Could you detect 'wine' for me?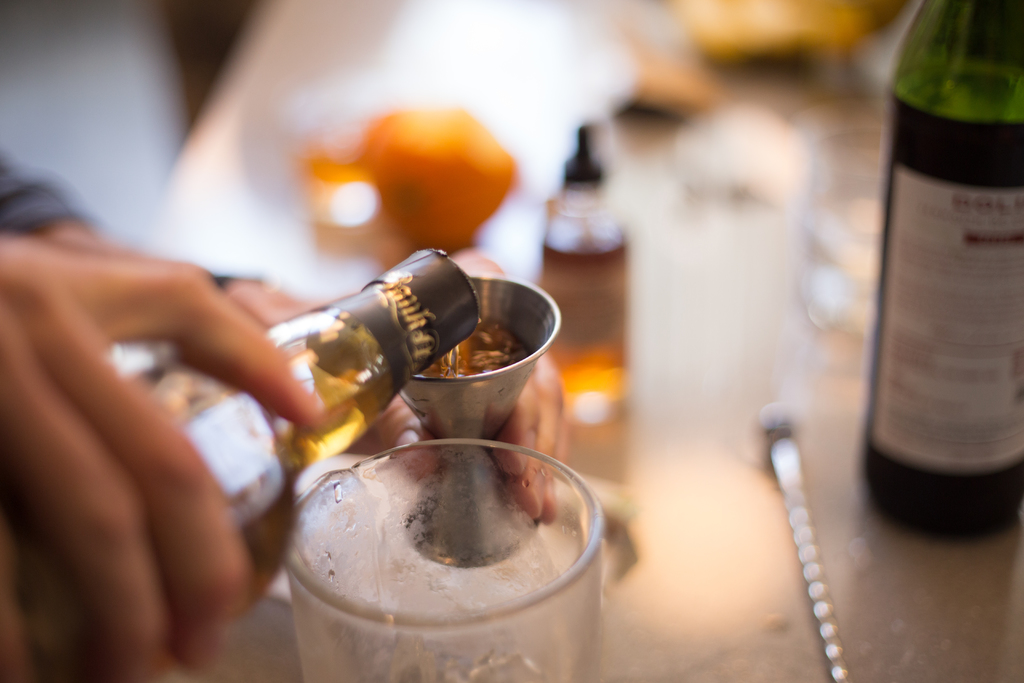
Detection result: <bbox>855, 0, 1023, 548</bbox>.
